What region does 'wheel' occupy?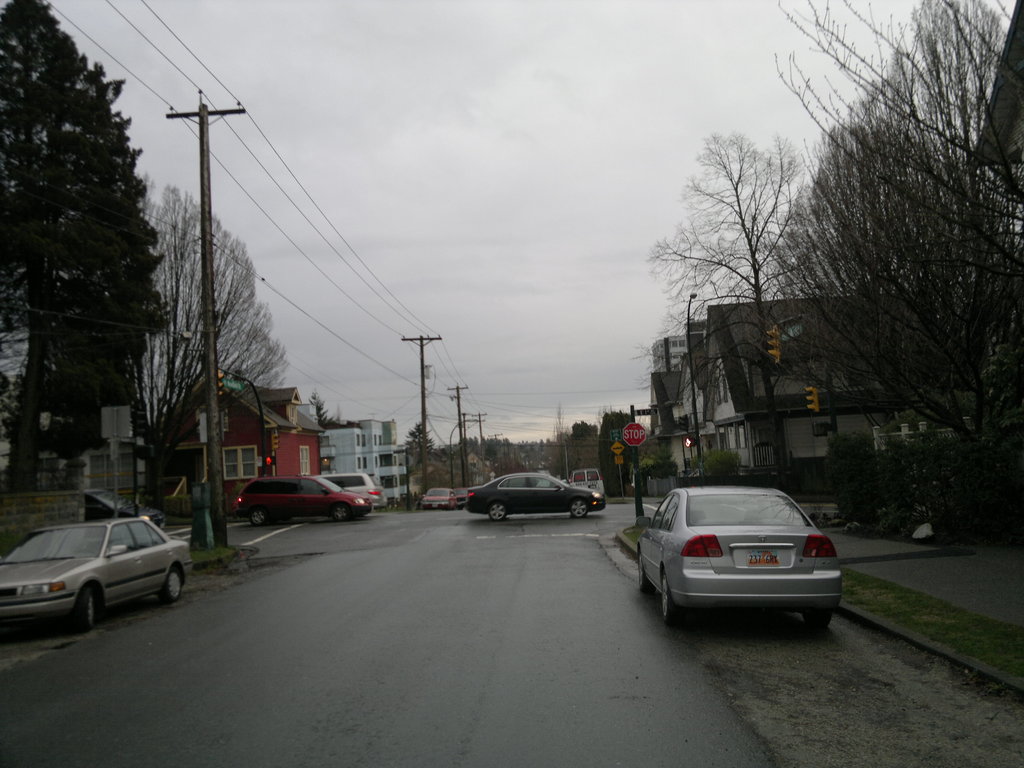
x1=488 y1=502 x2=506 y2=524.
